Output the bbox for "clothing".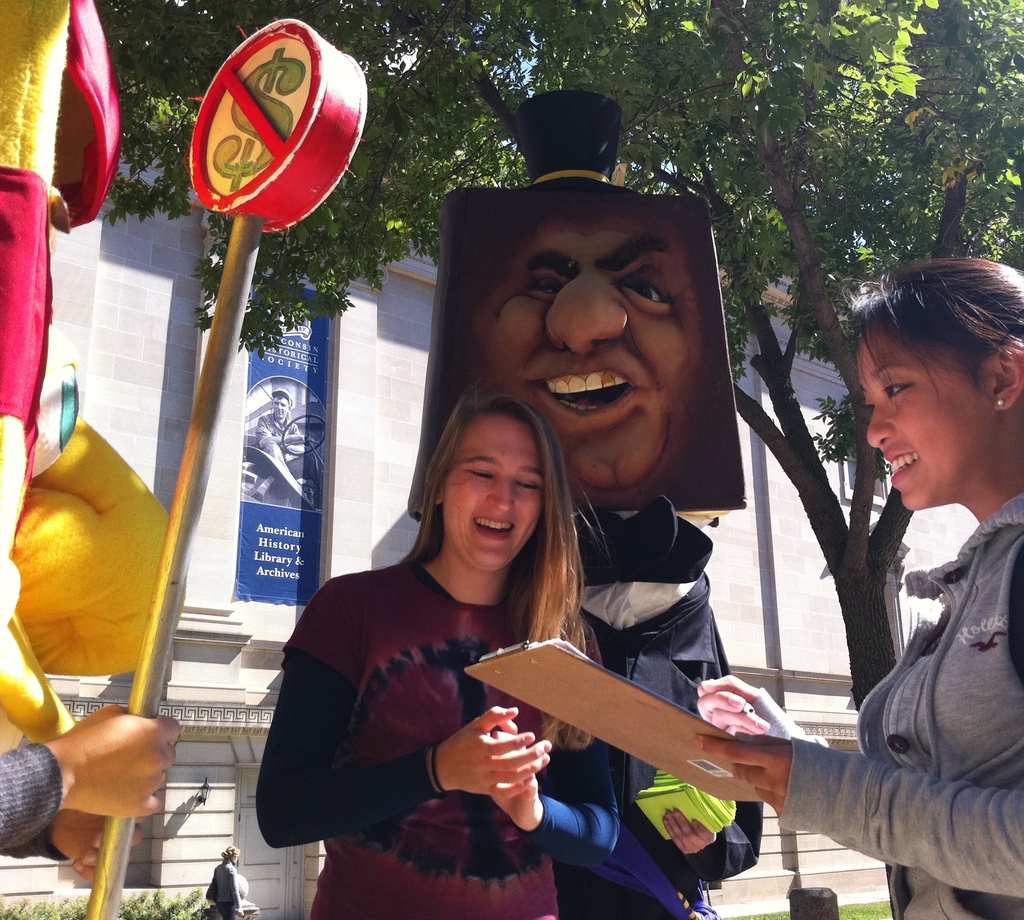
573:503:764:919.
